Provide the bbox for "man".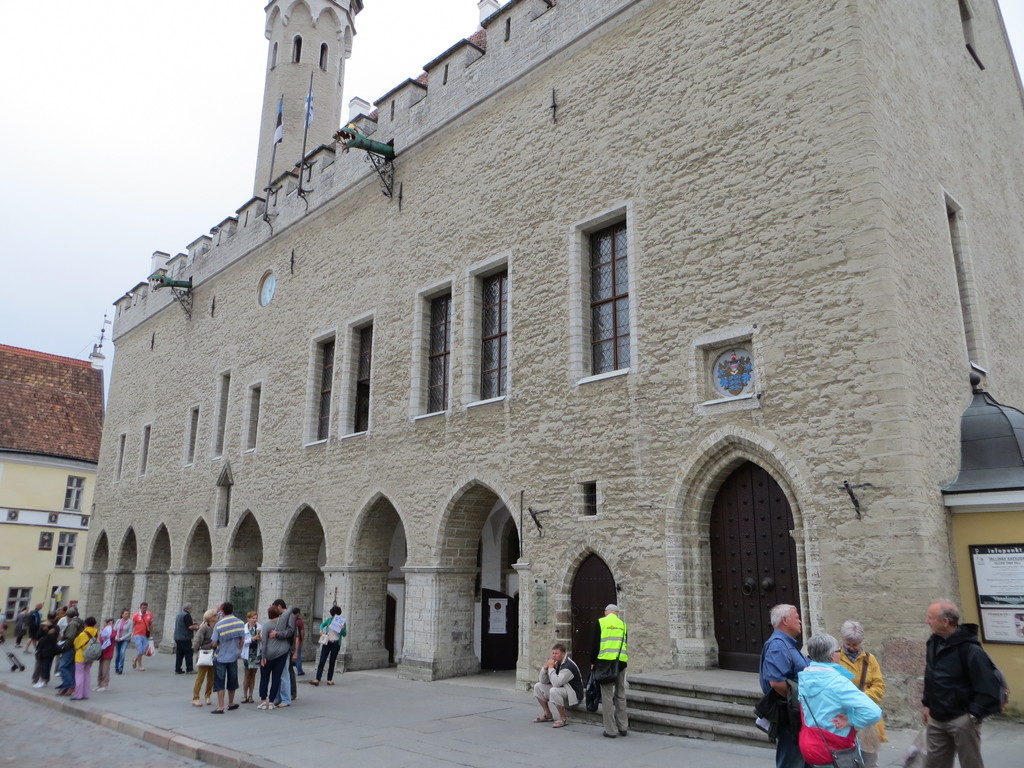
left=920, top=604, right=1015, bottom=757.
